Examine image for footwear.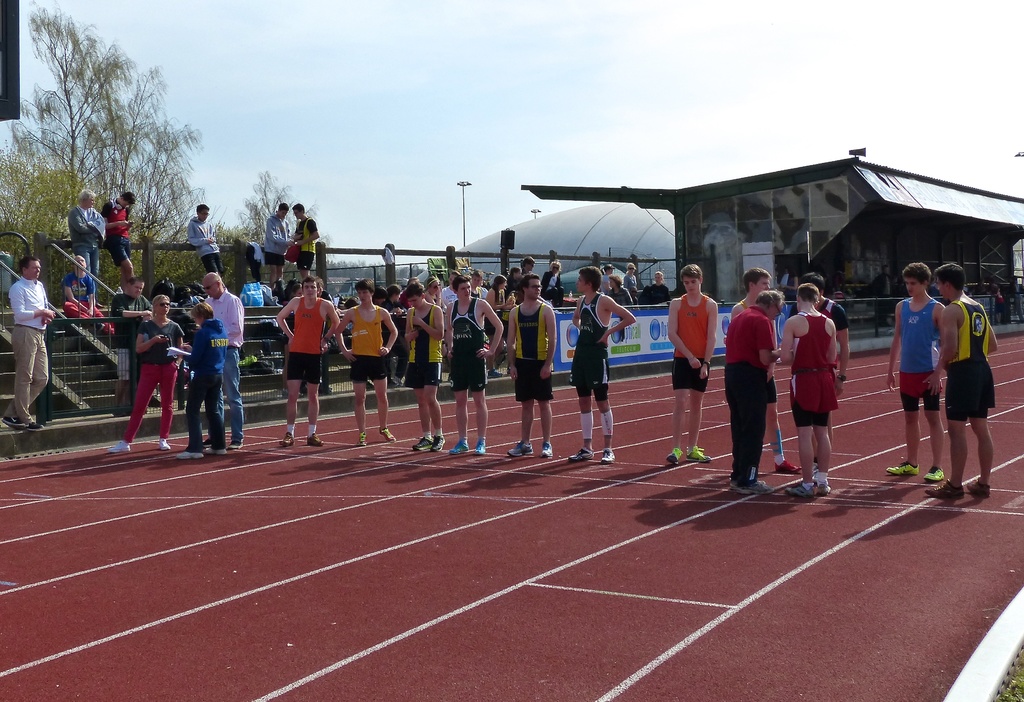
Examination result: <bbox>776, 459, 800, 477</bbox>.
